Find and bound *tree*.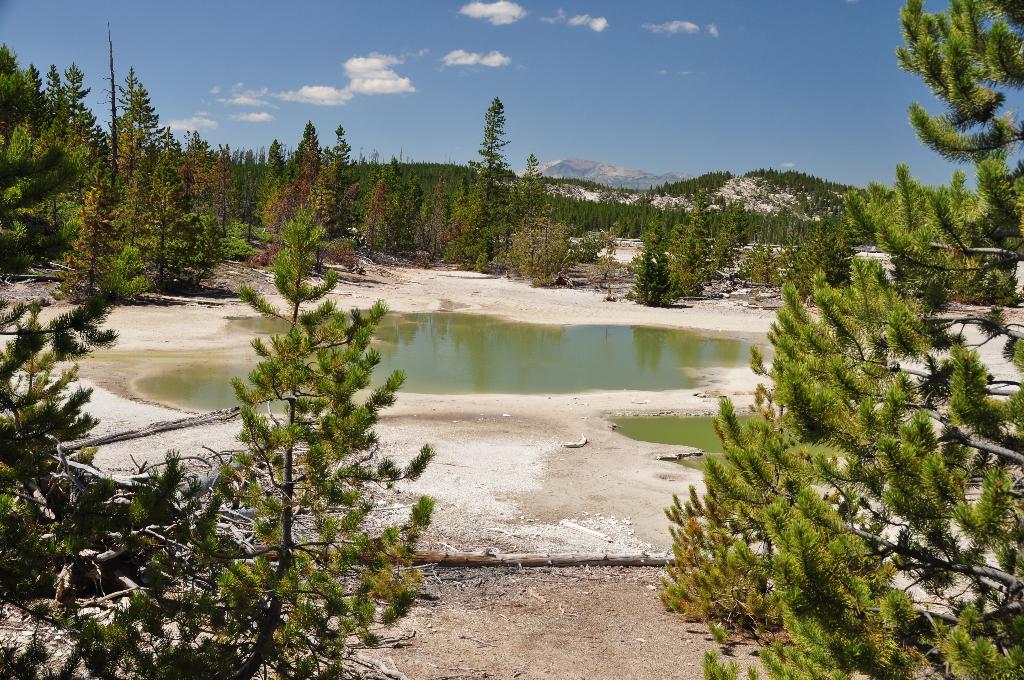
Bound: [x1=0, y1=292, x2=244, y2=679].
